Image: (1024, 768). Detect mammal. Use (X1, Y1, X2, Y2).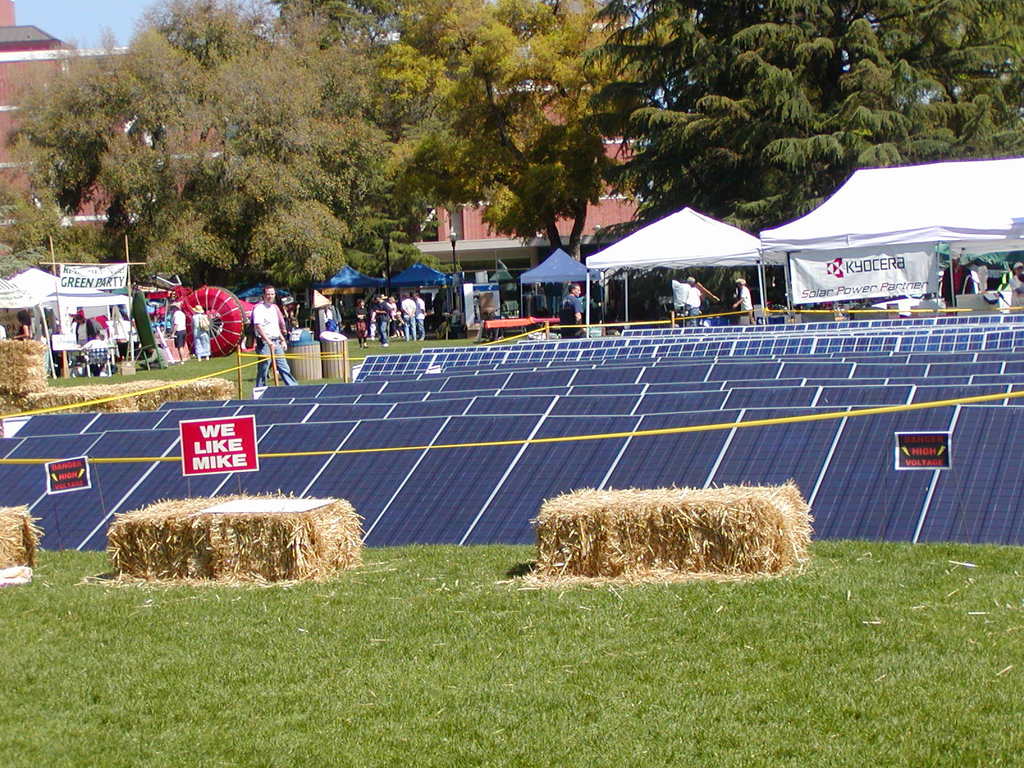
(1007, 265, 1023, 316).
